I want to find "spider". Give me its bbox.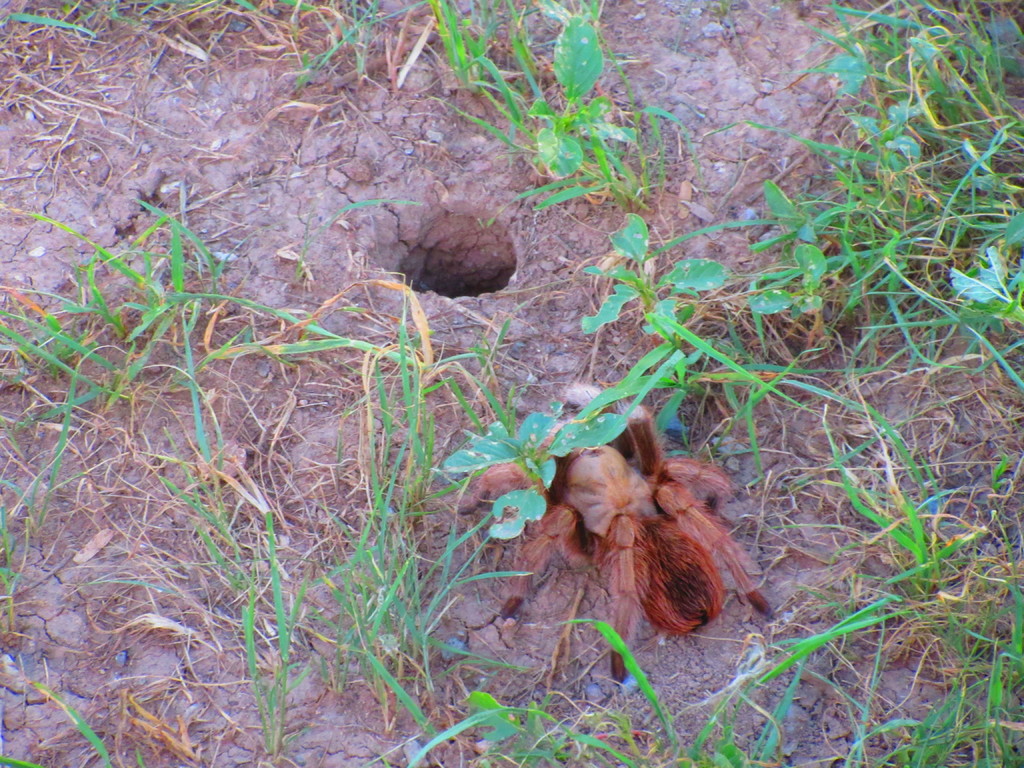
locate(456, 378, 773, 682).
